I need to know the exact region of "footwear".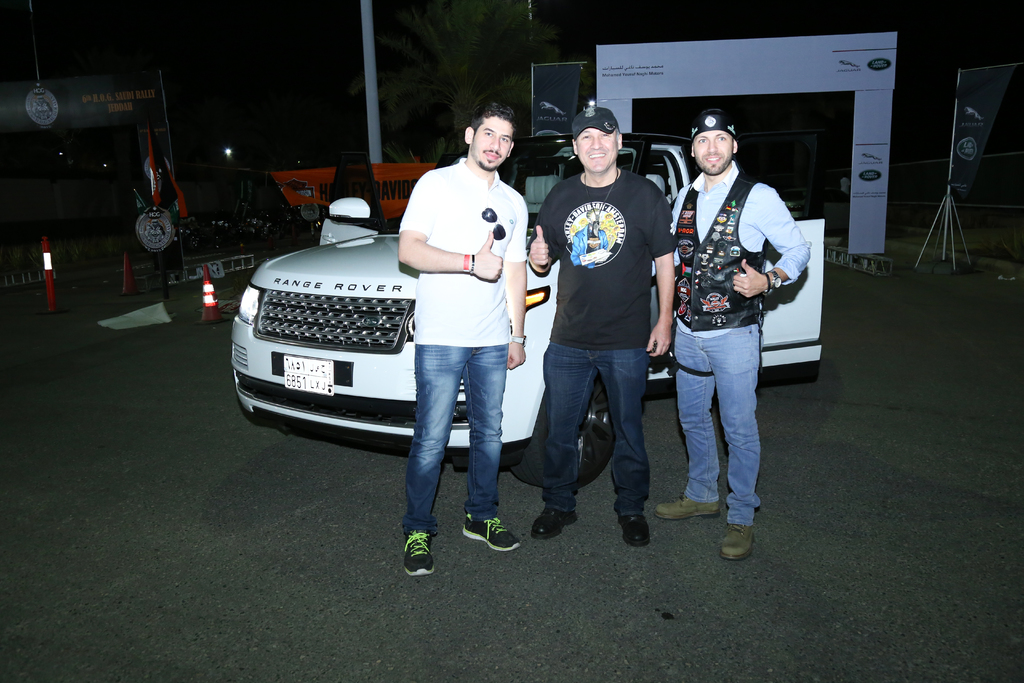
Region: [532,506,577,540].
